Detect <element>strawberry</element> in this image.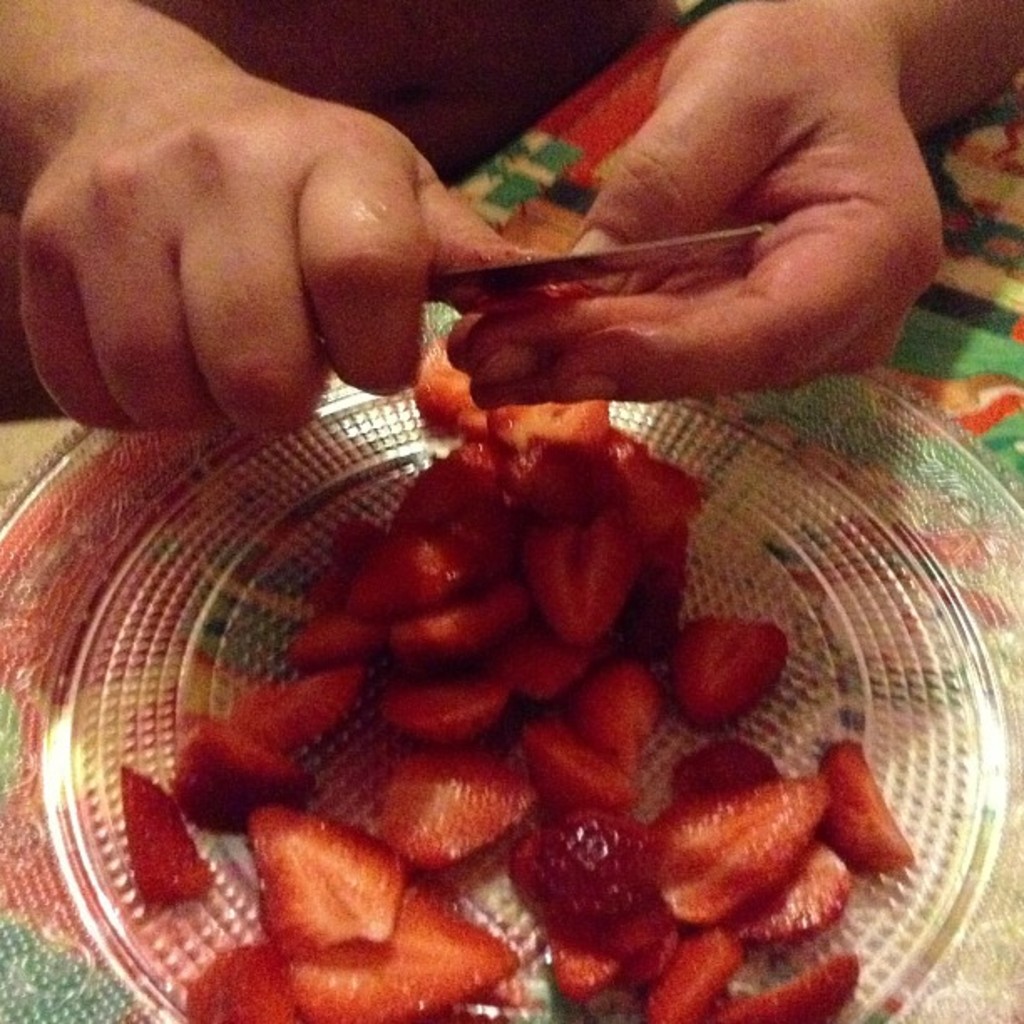
Detection: bbox=(289, 612, 390, 663).
